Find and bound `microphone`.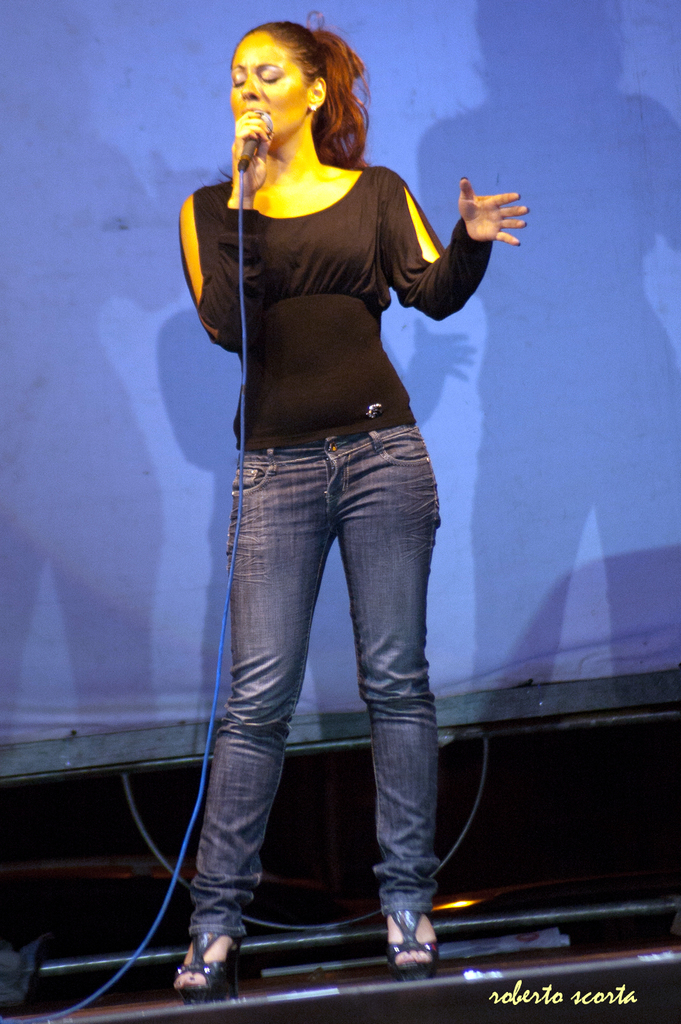
Bound: 238:108:273:163.
